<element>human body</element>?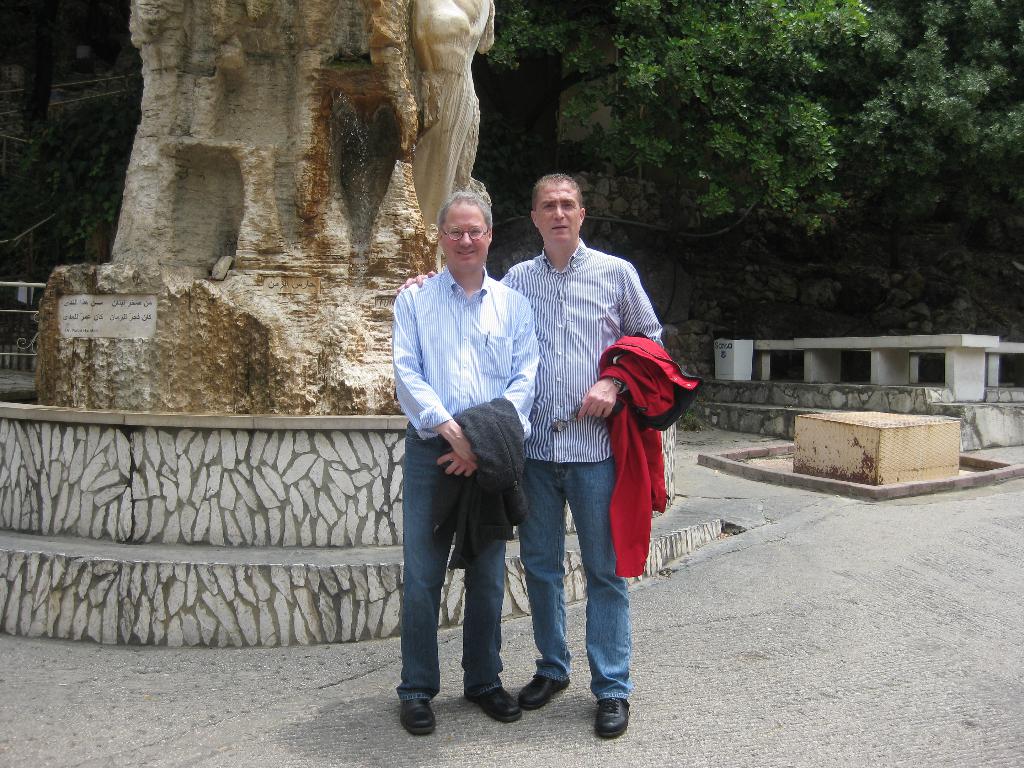
BBox(396, 239, 669, 745)
